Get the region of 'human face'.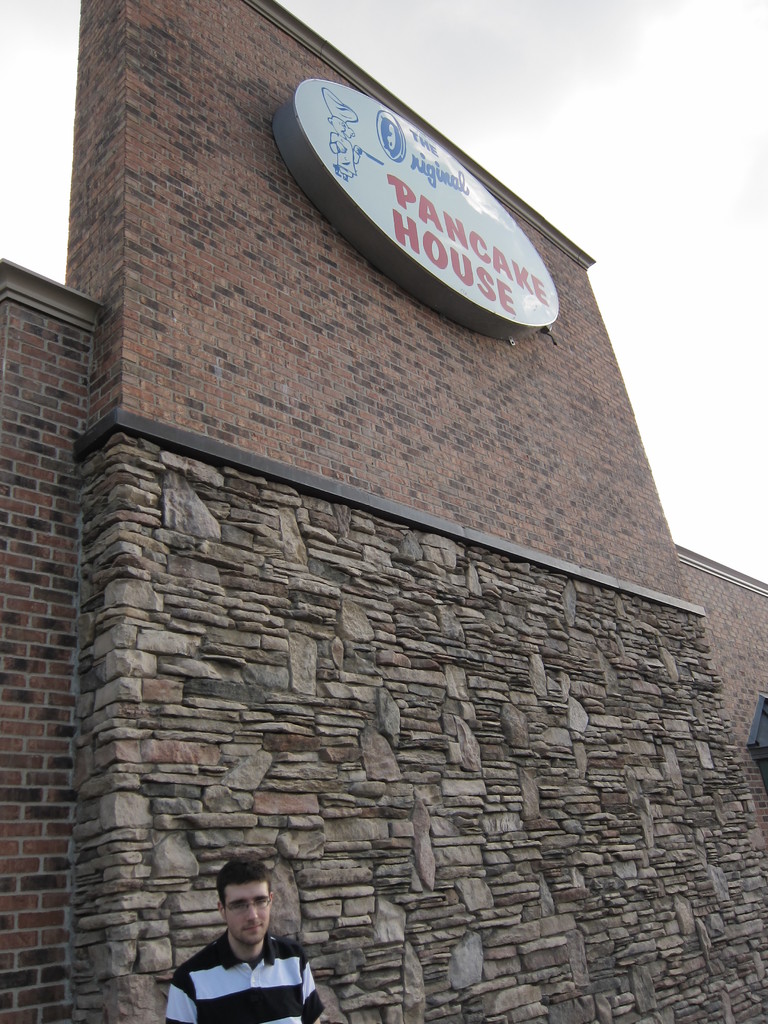
227, 887, 272, 943.
